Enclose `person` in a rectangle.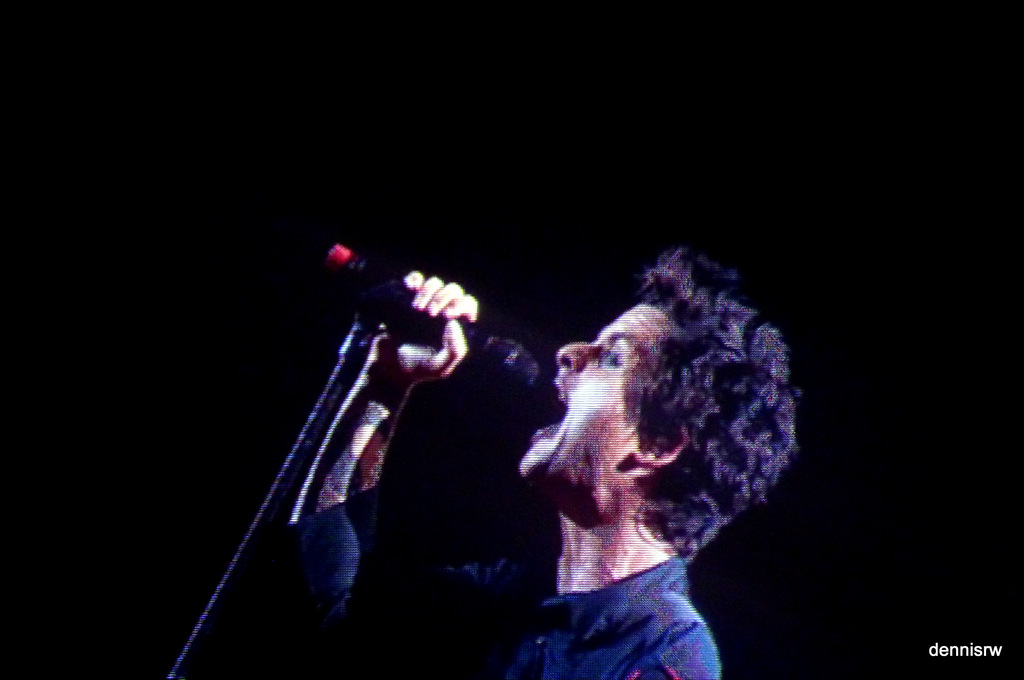
pyautogui.locateOnScreen(284, 239, 817, 679).
